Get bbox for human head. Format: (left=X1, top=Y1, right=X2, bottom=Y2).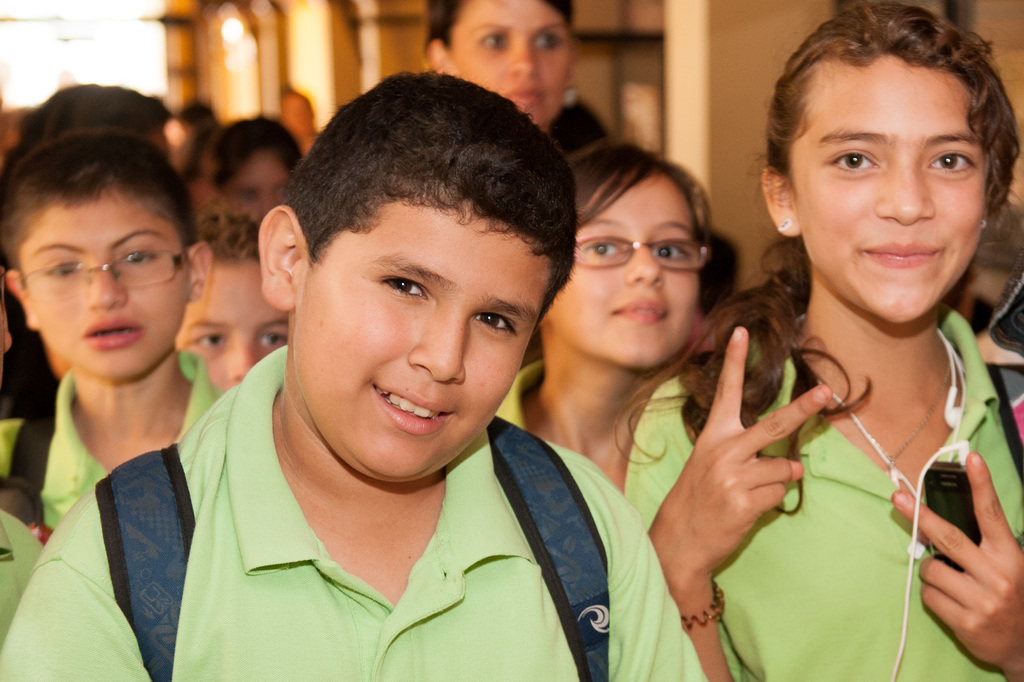
(left=209, top=118, right=301, bottom=223).
